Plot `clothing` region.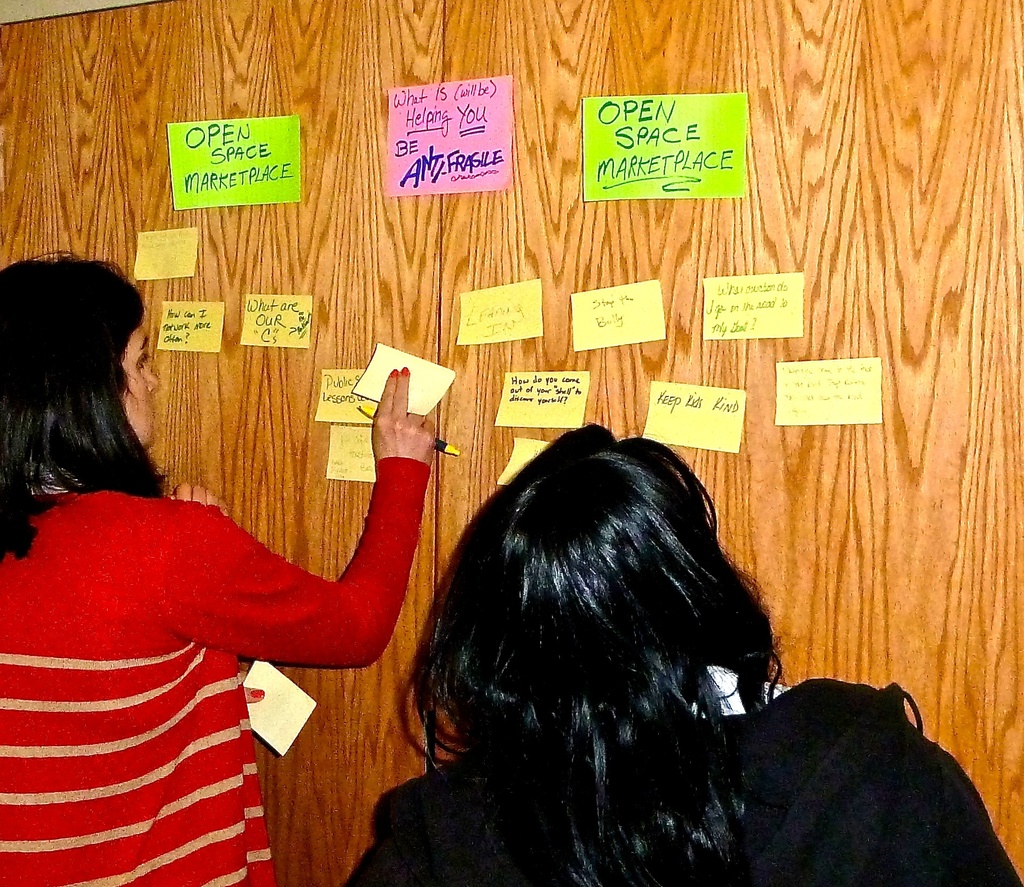
Plotted at (0,472,426,886).
